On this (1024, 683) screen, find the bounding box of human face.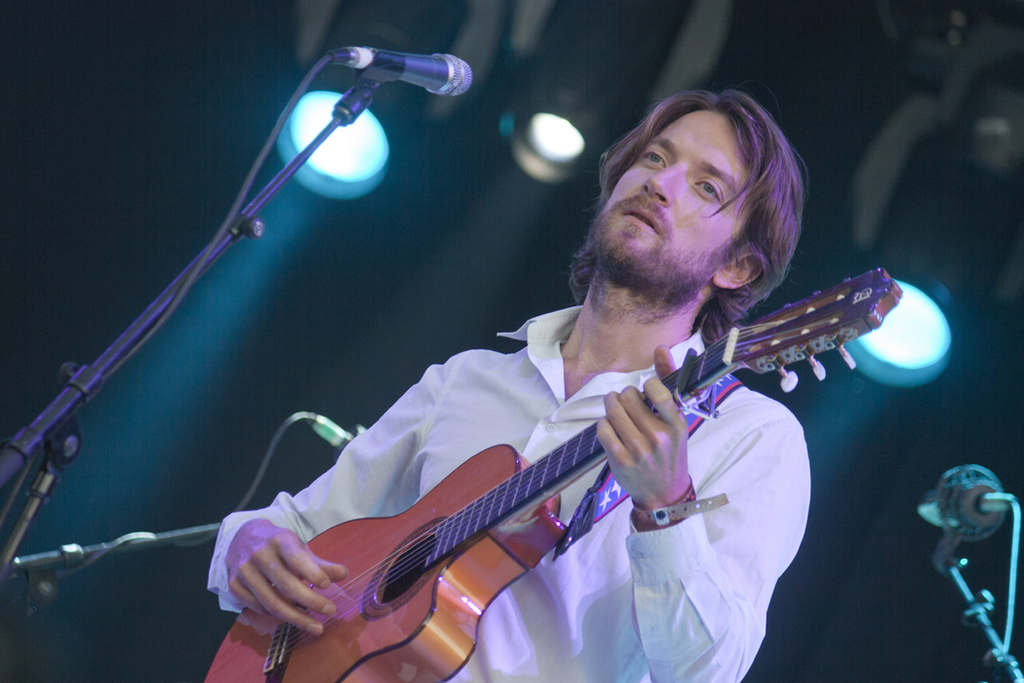
Bounding box: [594, 104, 755, 289].
